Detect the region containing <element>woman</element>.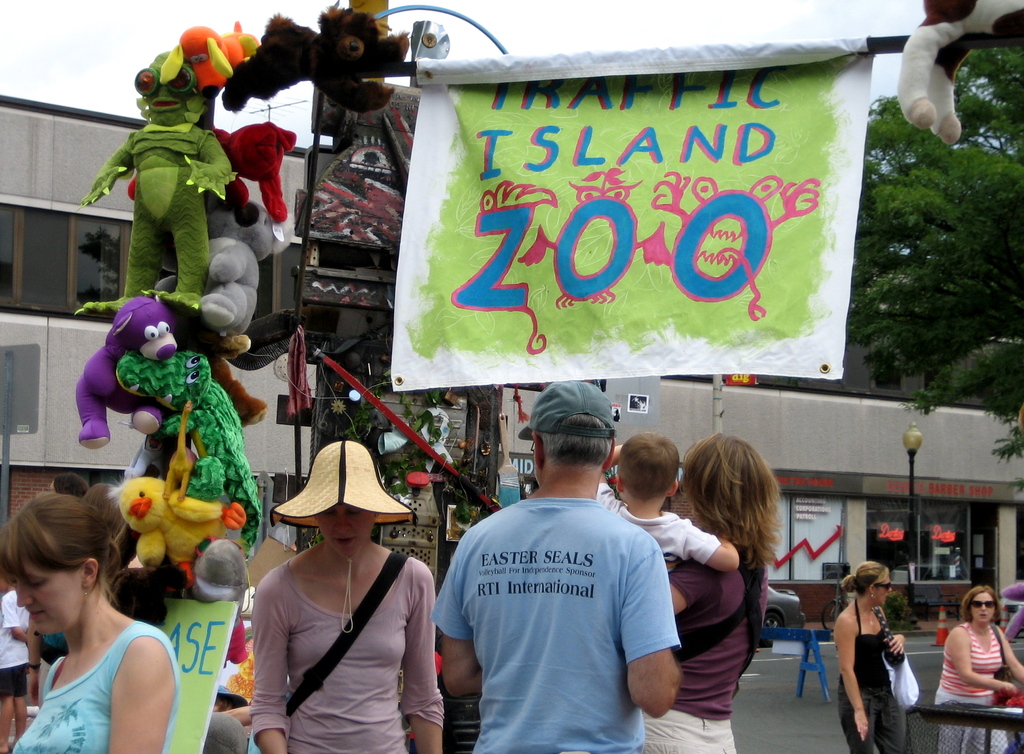
x1=252, y1=437, x2=450, y2=753.
